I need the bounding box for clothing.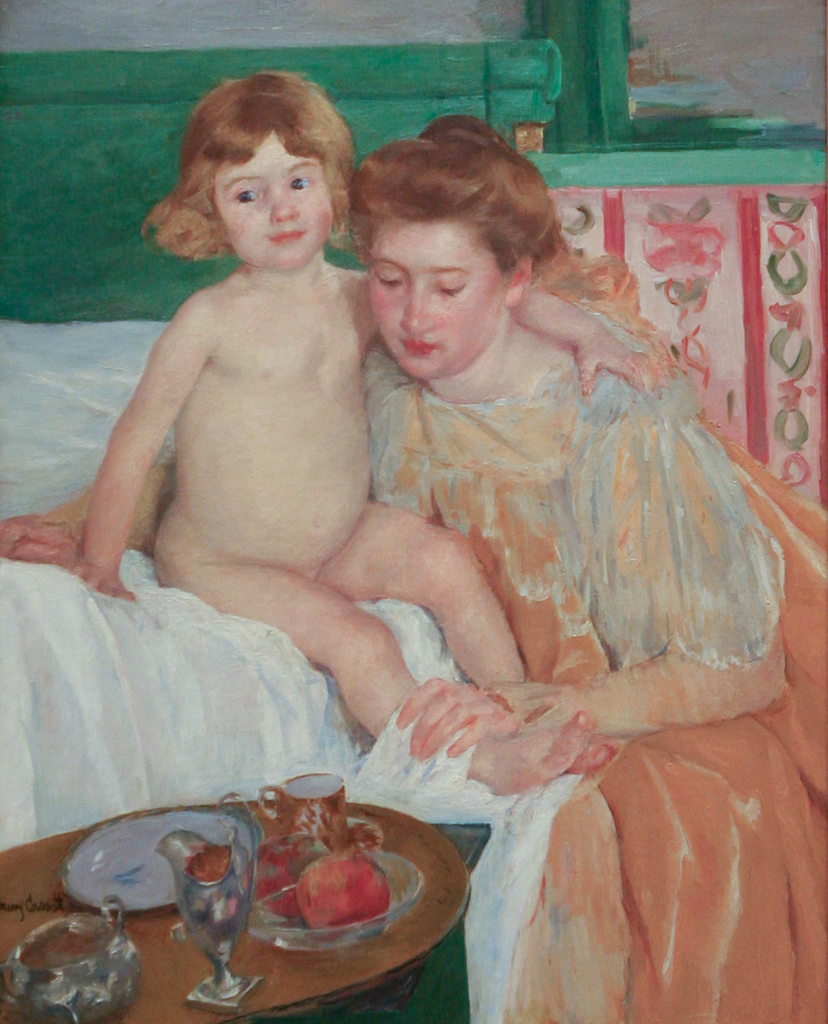
Here it is: detection(362, 337, 827, 1023).
